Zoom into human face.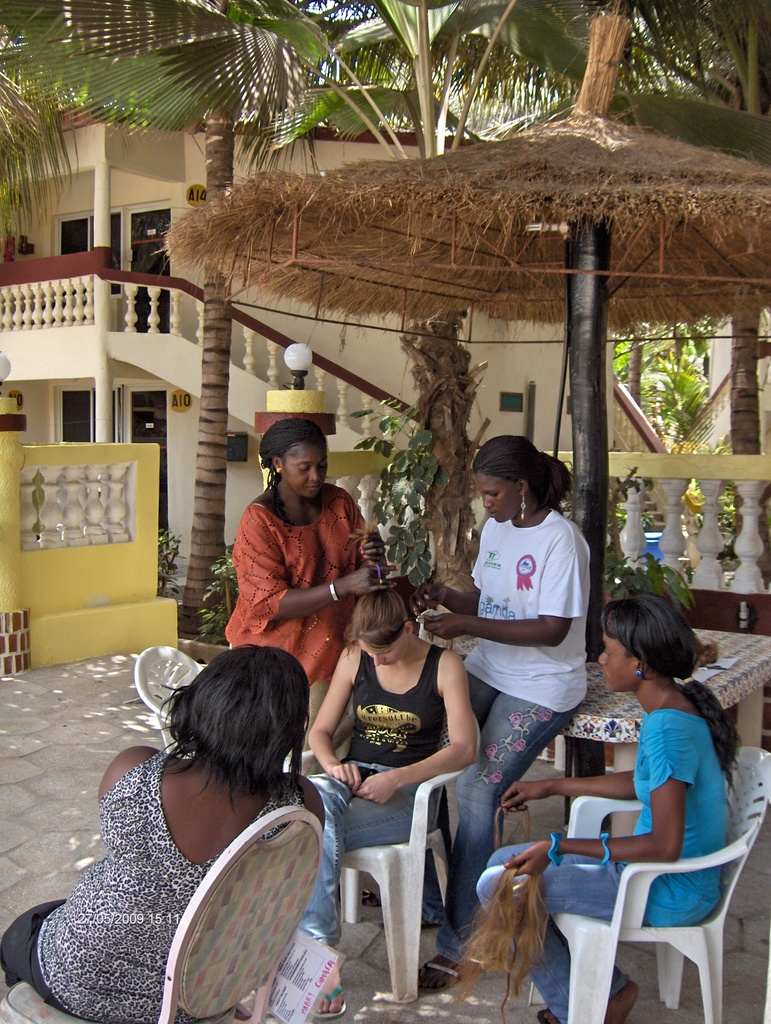
Zoom target: <region>475, 476, 522, 526</region>.
